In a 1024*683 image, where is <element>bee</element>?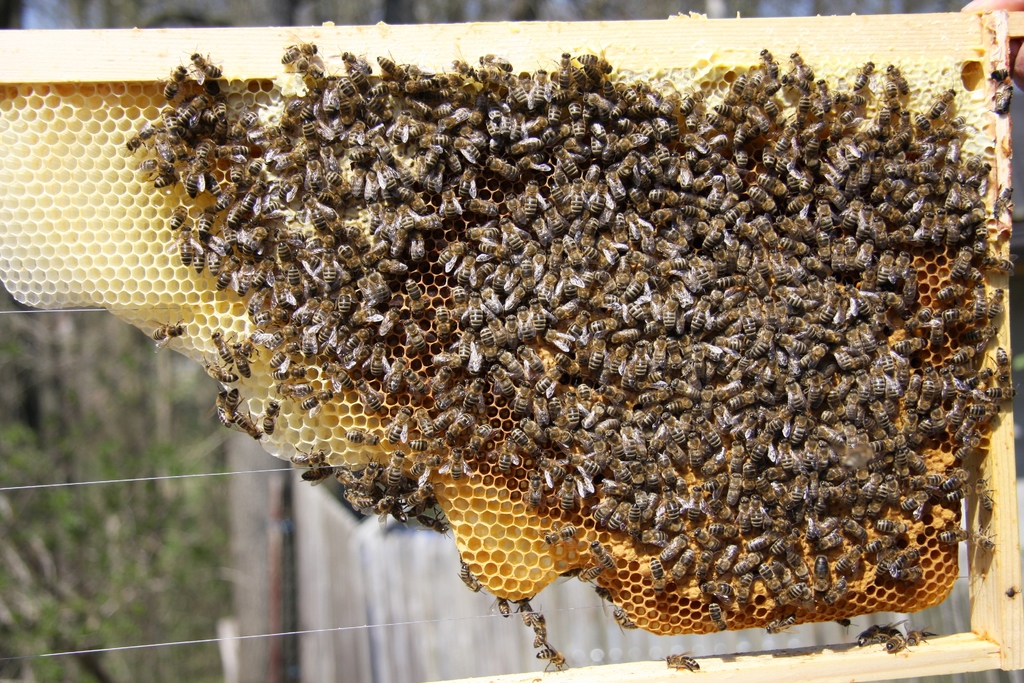
pyautogui.locateOnScreen(703, 573, 735, 597).
